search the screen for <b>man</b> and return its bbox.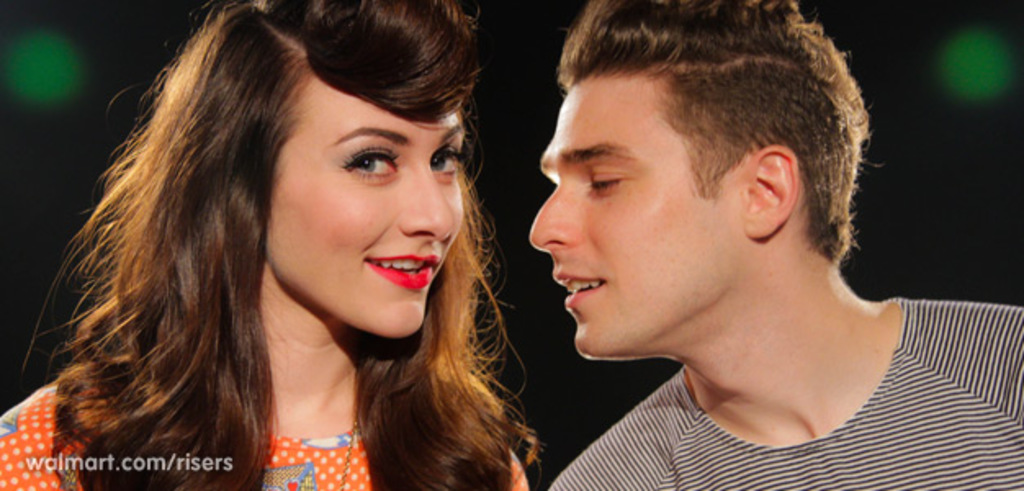
Found: [430,0,1011,481].
